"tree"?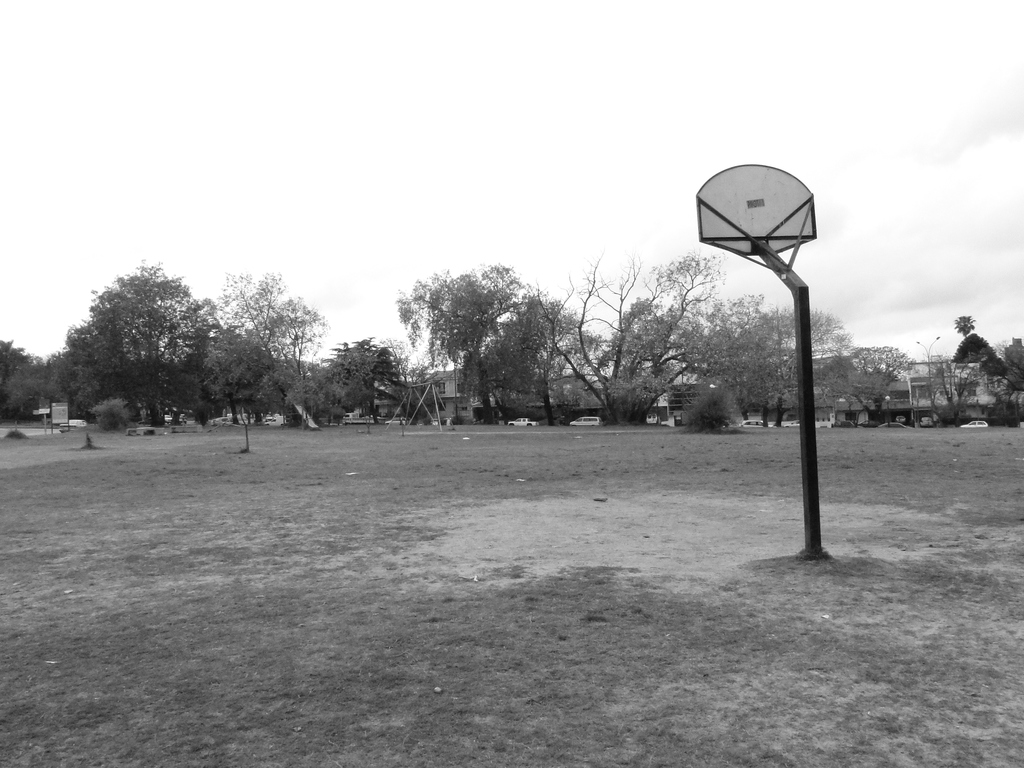
(497, 294, 604, 420)
